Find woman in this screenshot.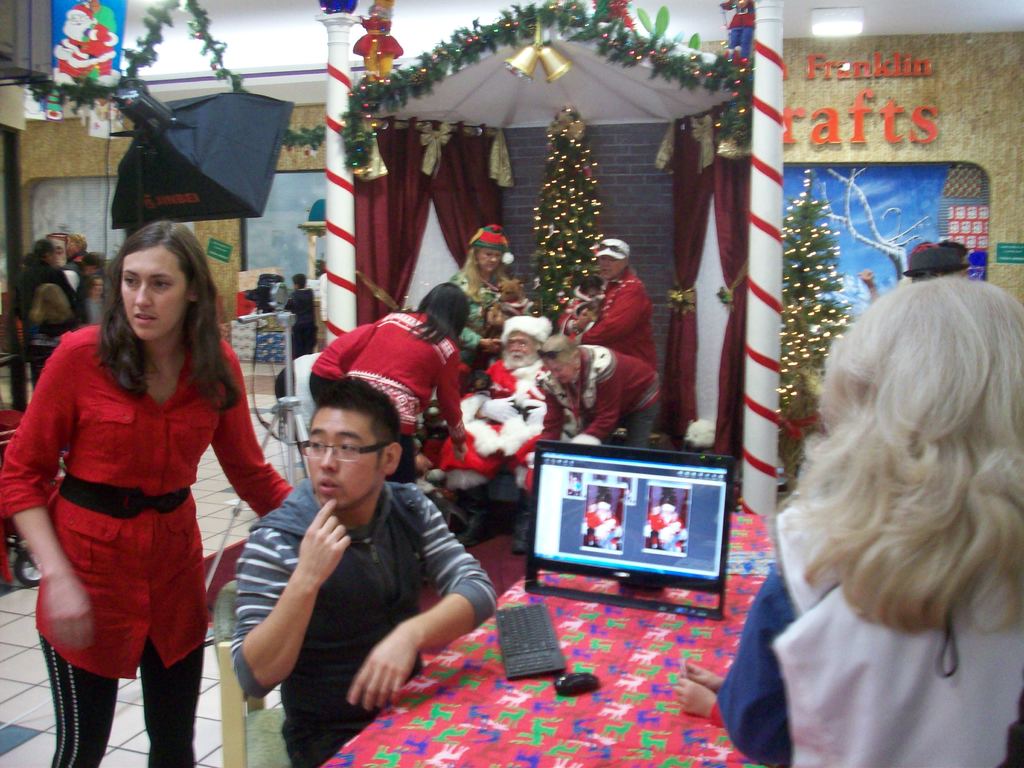
The bounding box for woman is [0,220,293,766].
